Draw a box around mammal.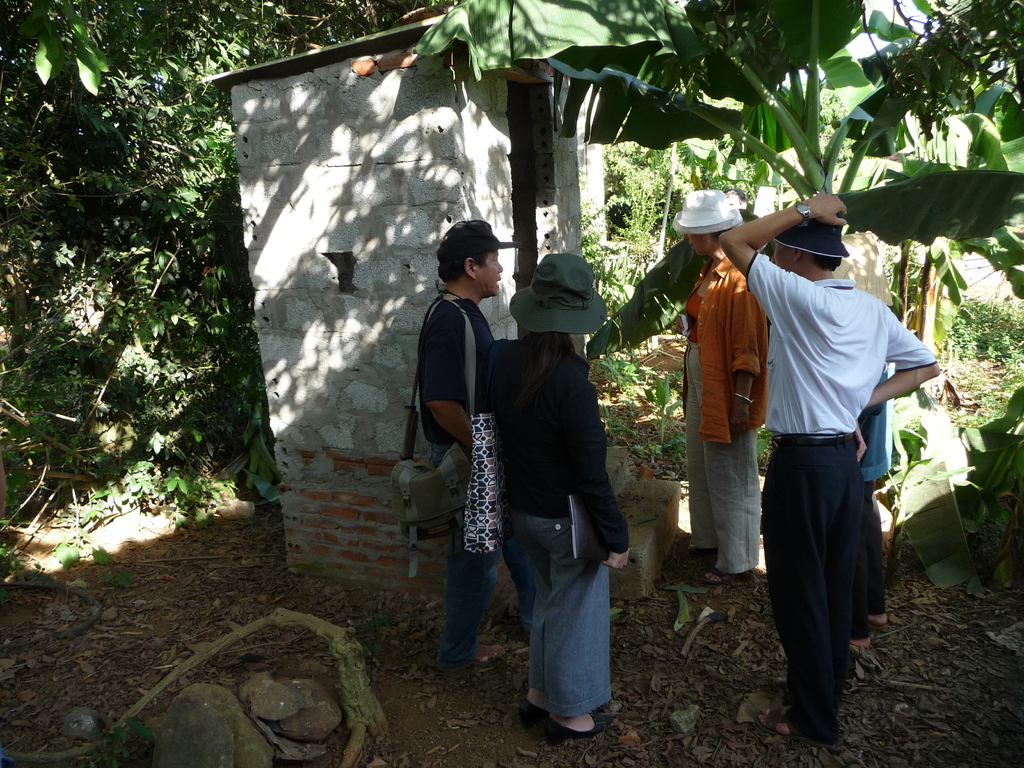
<box>669,186,769,585</box>.
